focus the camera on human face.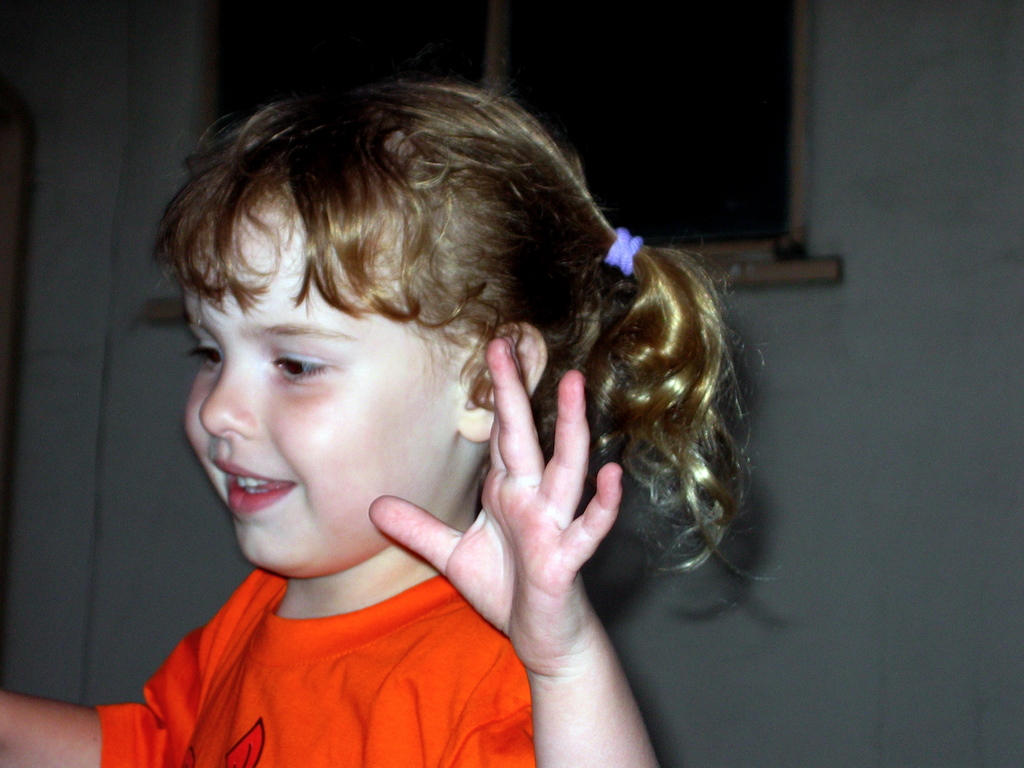
Focus region: <region>182, 207, 453, 573</region>.
